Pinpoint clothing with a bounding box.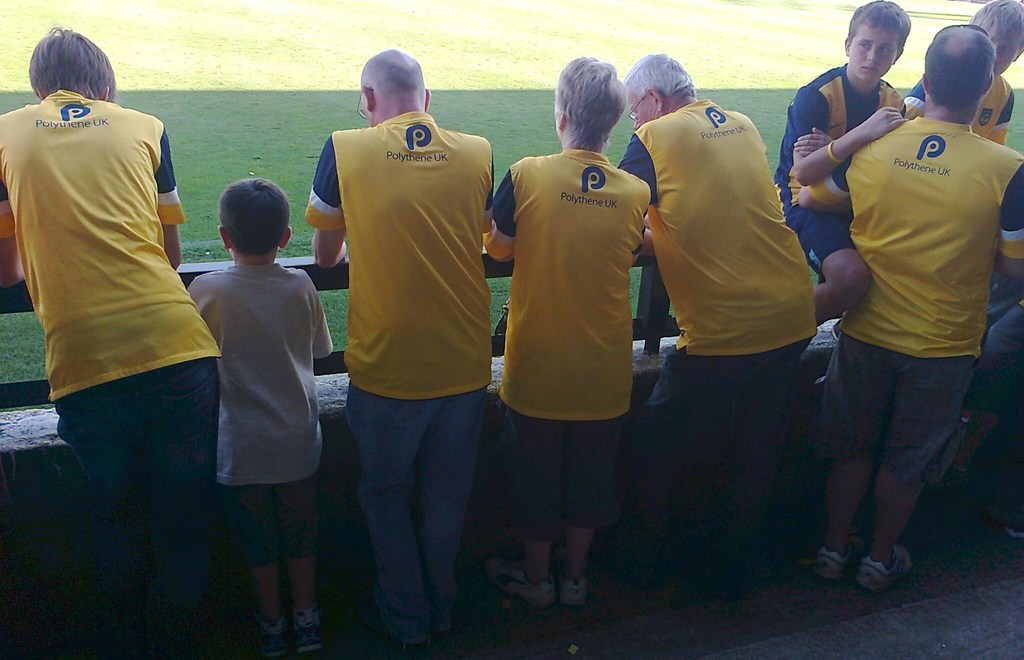
817,120,1023,475.
